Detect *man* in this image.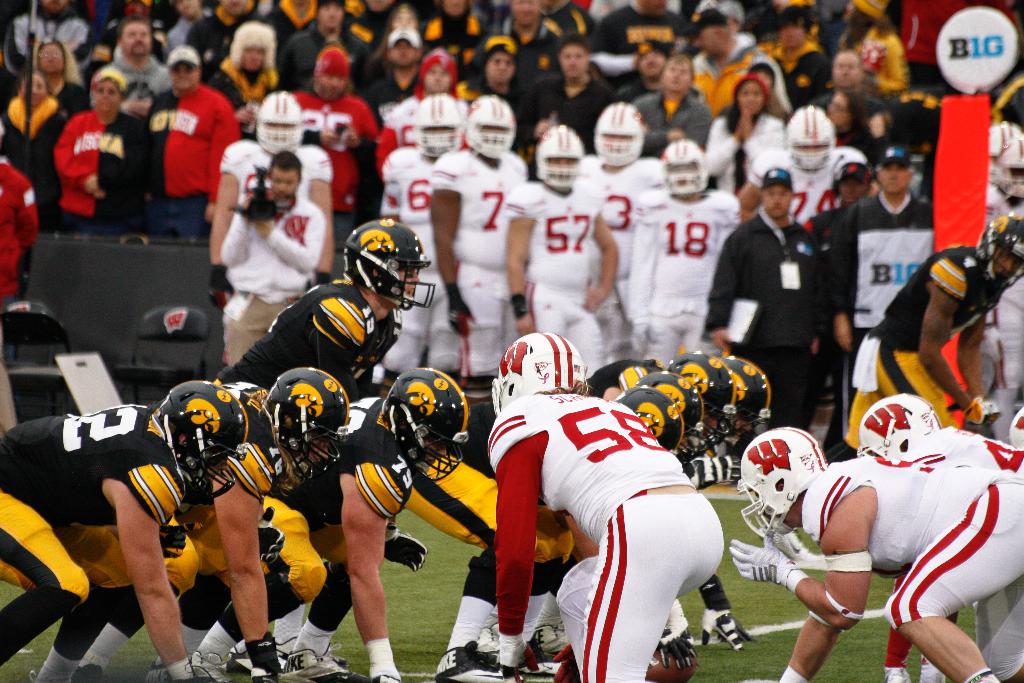
Detection: Rect(529, 363, 784, 643).
